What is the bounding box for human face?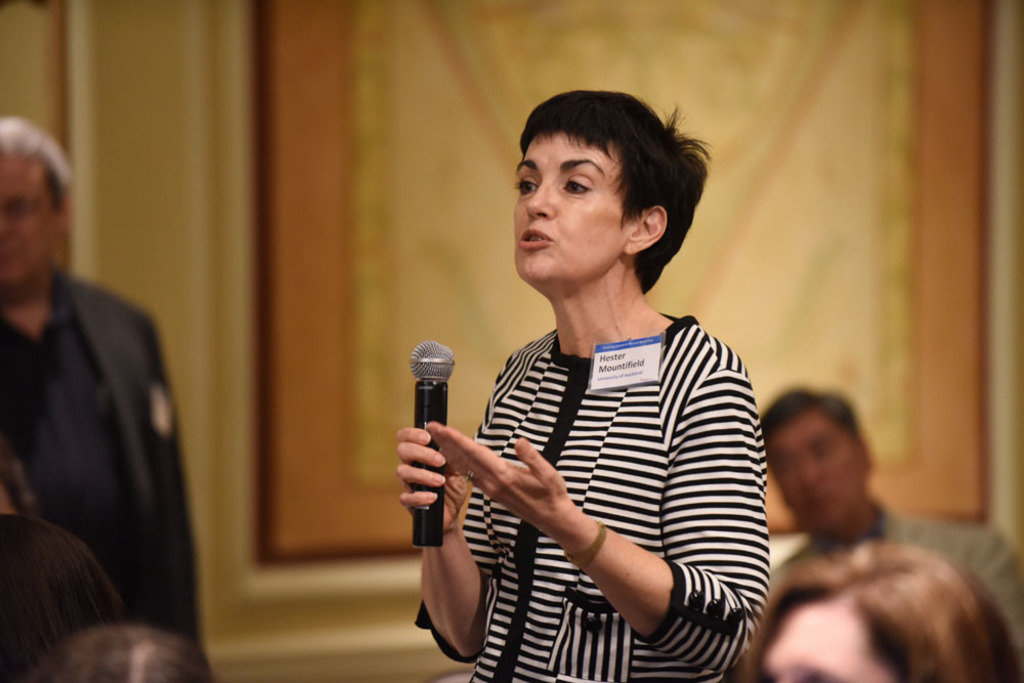
locate(0, 154, 57, 304).
